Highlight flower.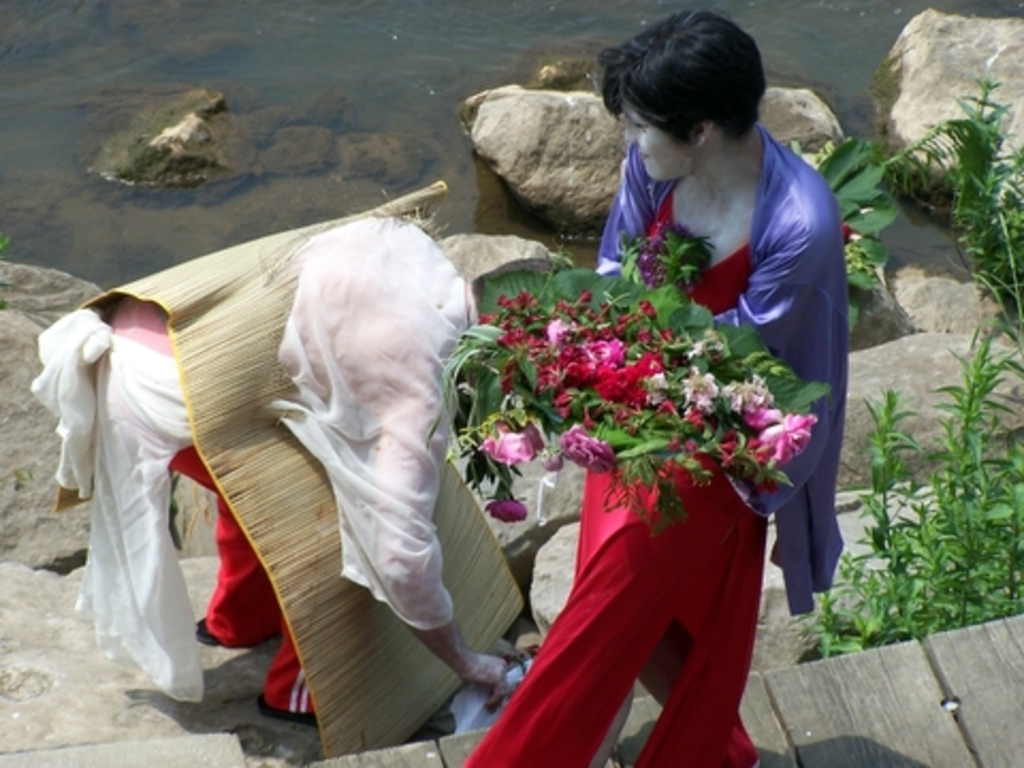
Highlighted region: <box>640,233,670,279</box>.
